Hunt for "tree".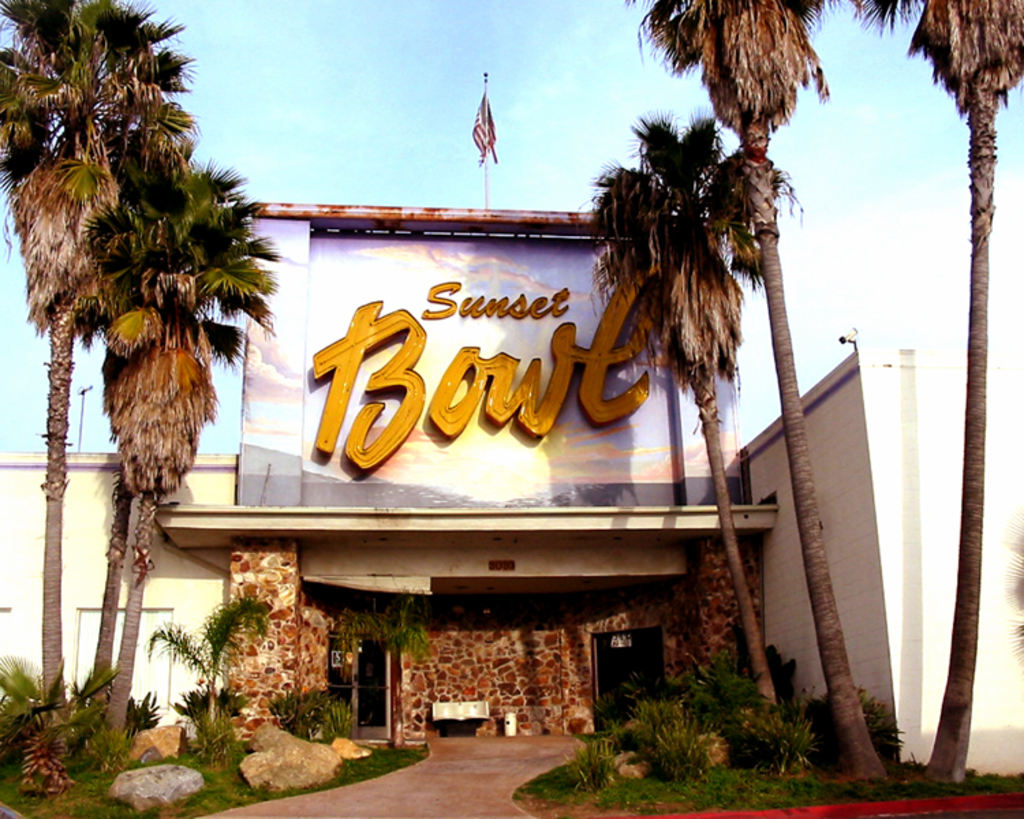
Hunted down at (left=0, top=0, right=197, bottom=730).
